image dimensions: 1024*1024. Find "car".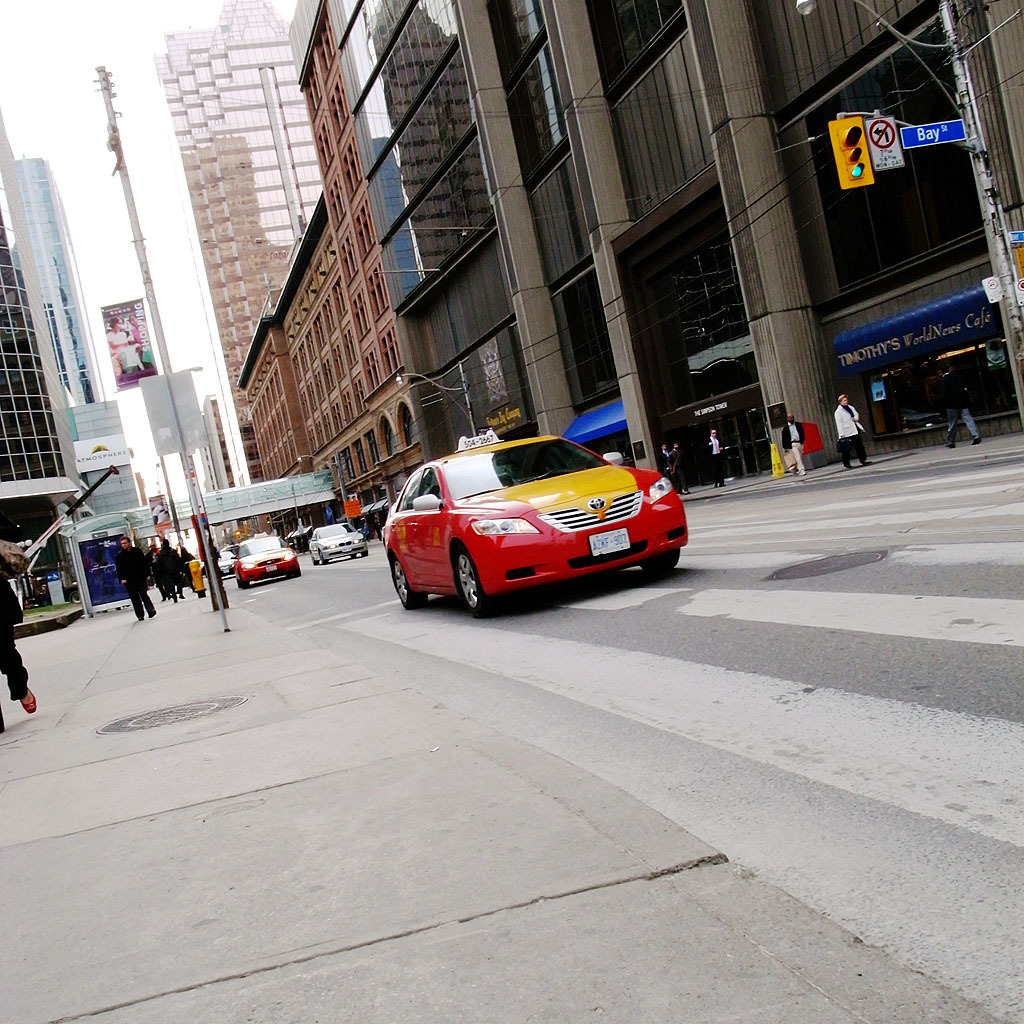
215, 547, 235, 573.
